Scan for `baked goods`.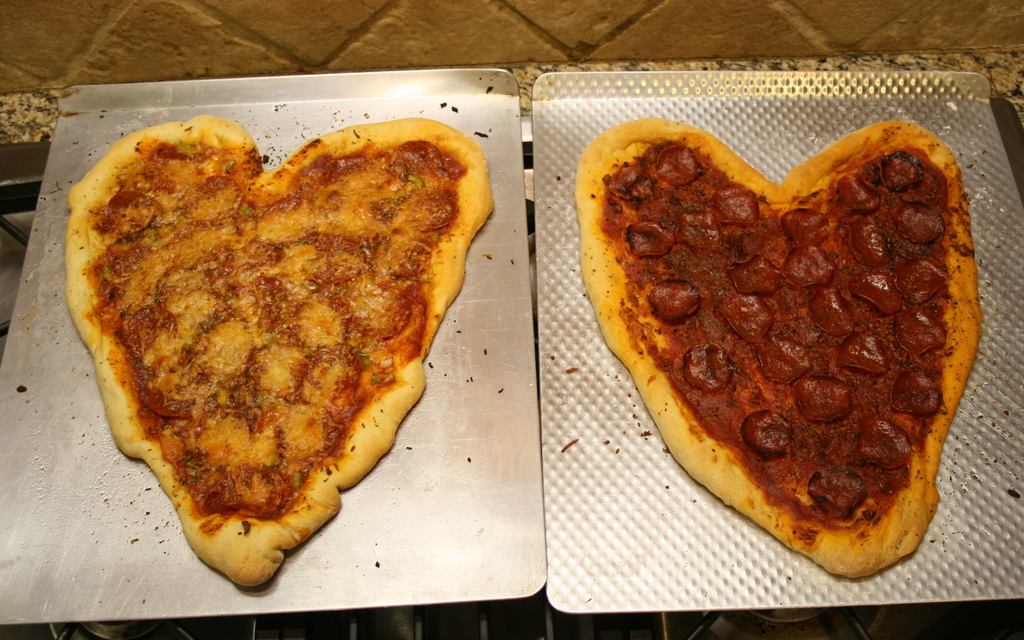
Scan result: select_region(577, 115, 984, 581).
